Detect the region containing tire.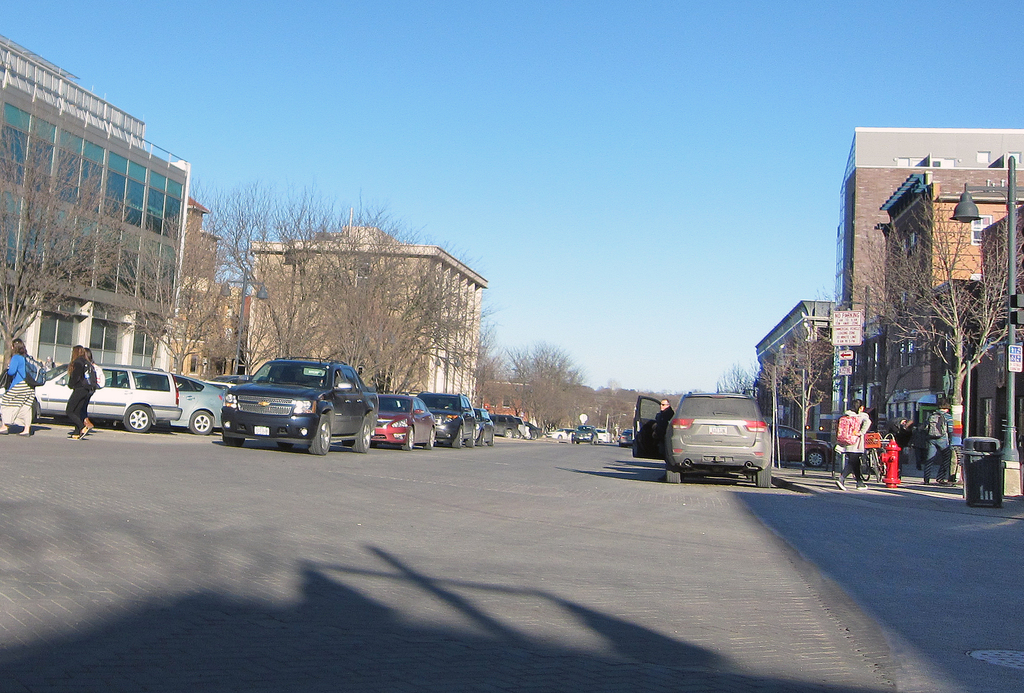
locate(588, 441, 591, 444).
